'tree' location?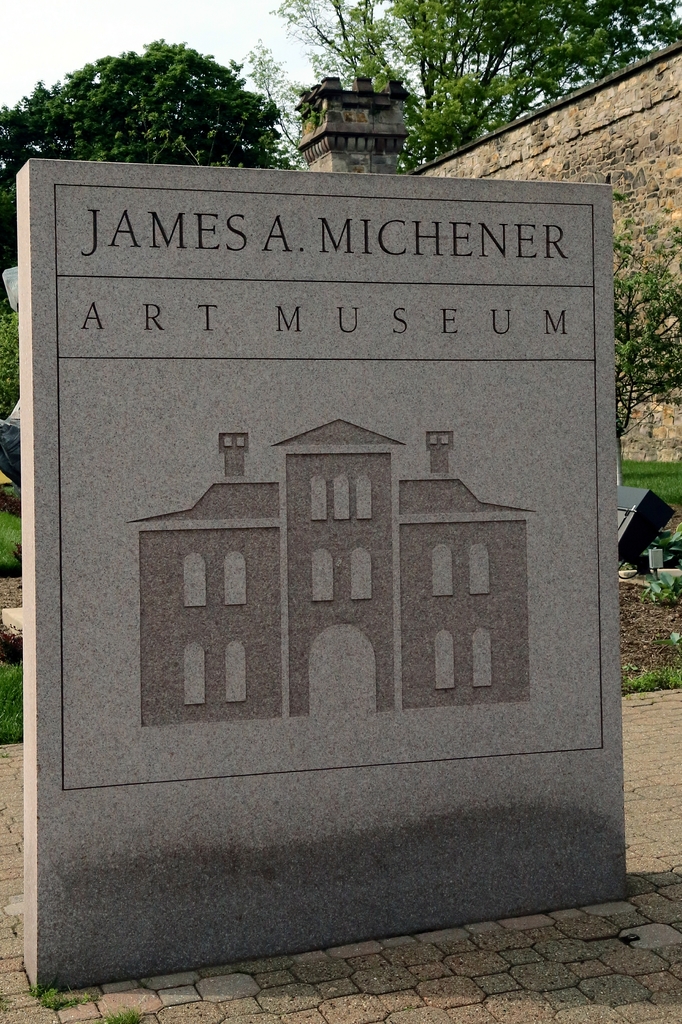
x1=0 y1=33 x2=301 y2=226
